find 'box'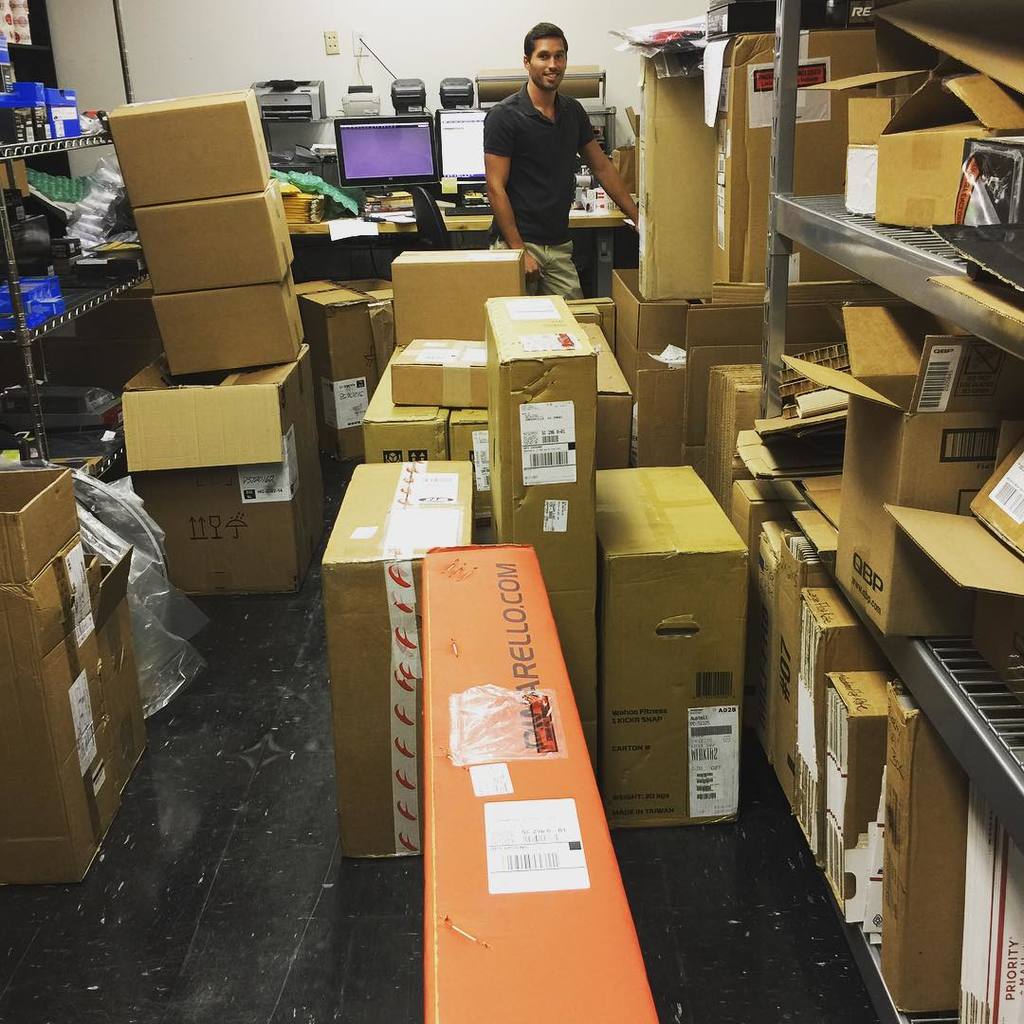
(x1=104, y1=340, x2=314, y2=591)
